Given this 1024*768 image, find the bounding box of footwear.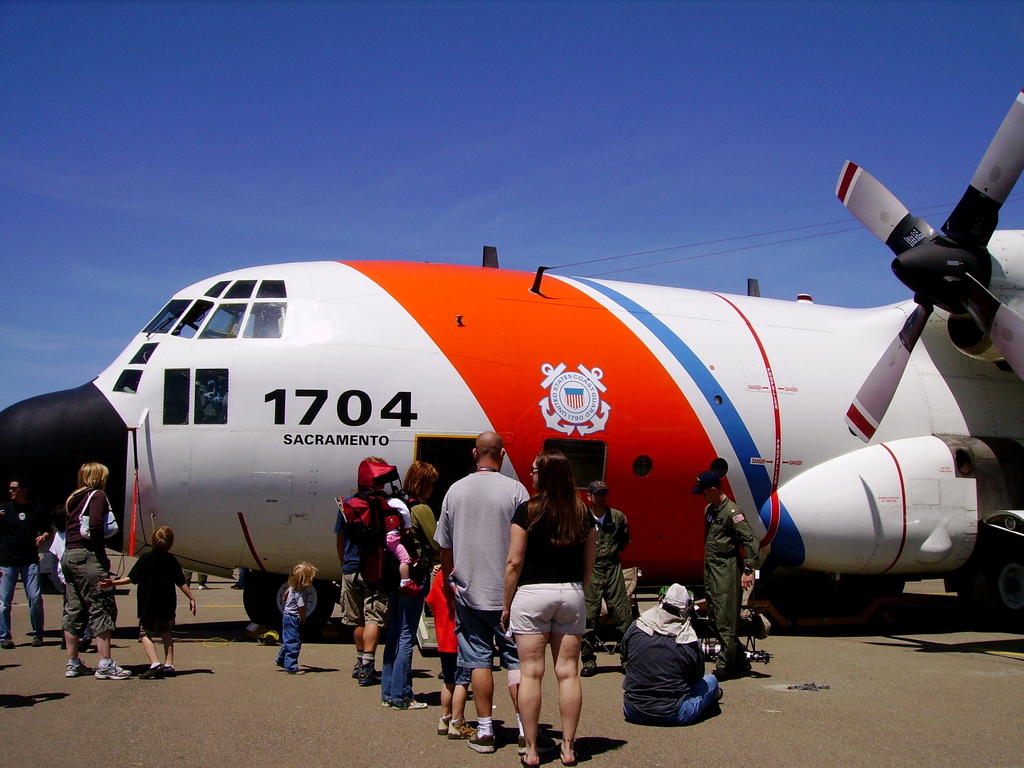
crop(444, 717, 469, 733).
